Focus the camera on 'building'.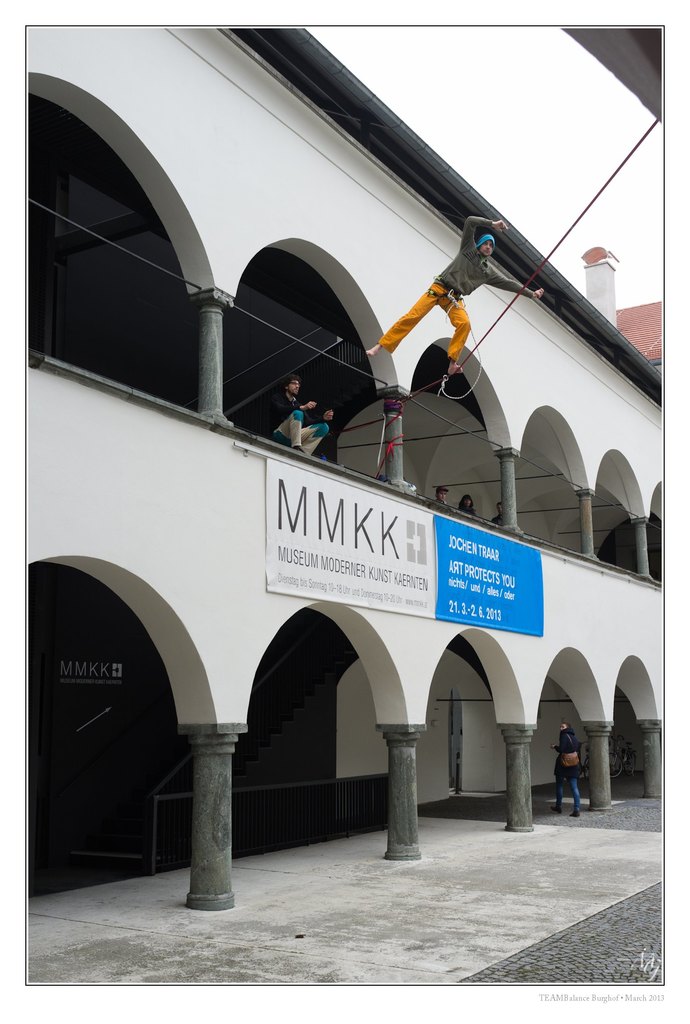
Focus region: left=31, top=17, right=655, bottom=913.
